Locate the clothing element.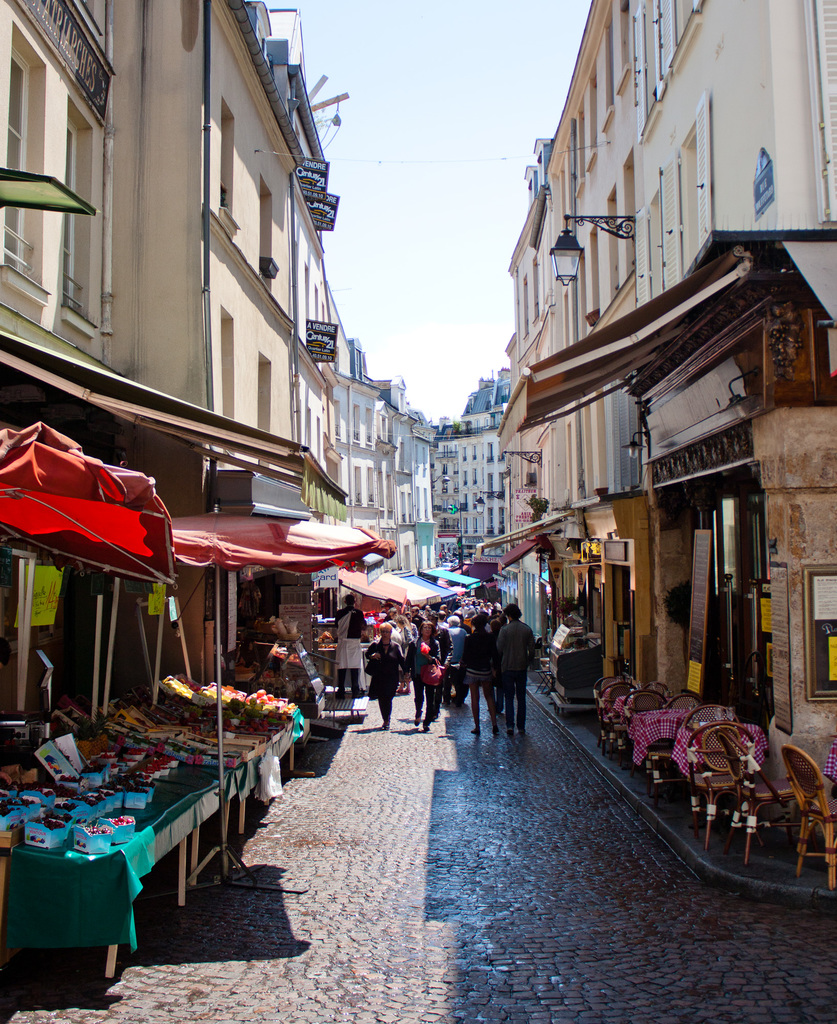
Element bbox: 365:640:409:689.
